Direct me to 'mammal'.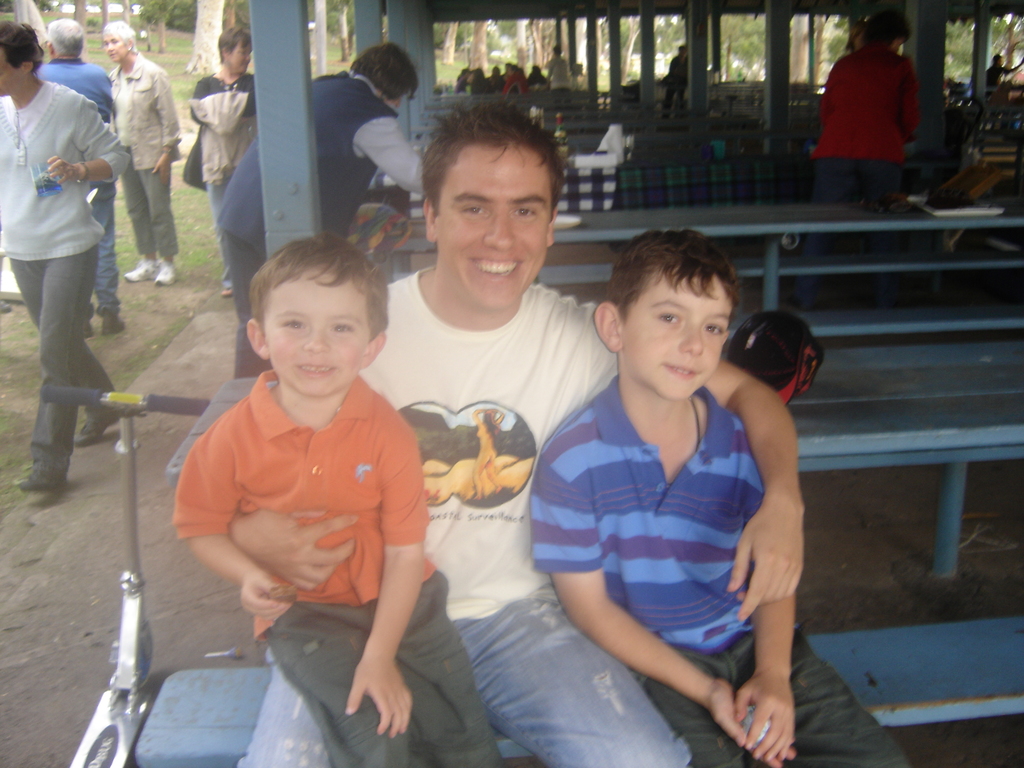
Direction: box=[806, 9, 920, 204].
